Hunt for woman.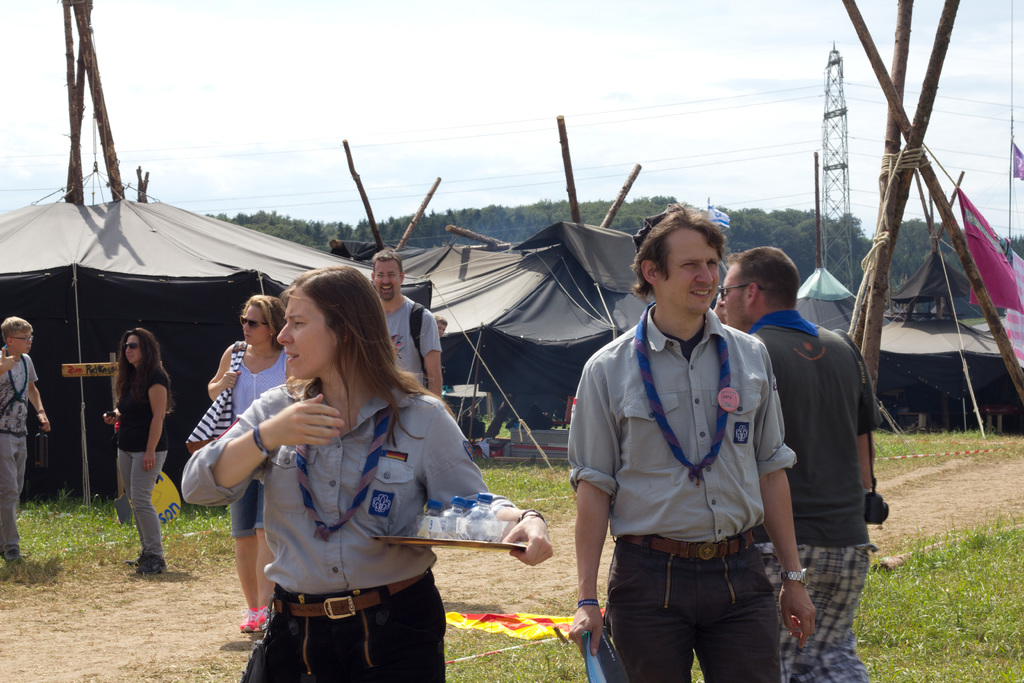
Hunted down at bbox(209, 296, 290, 634).
